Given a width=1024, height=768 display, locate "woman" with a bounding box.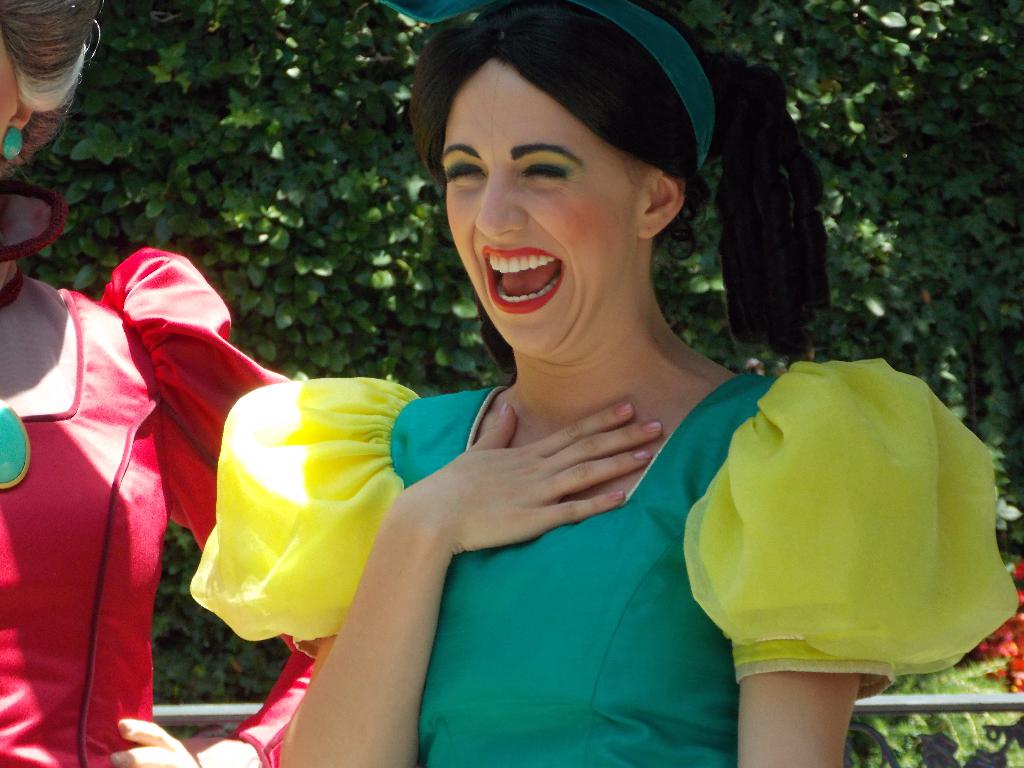
Located: 199 0 1013 767.
